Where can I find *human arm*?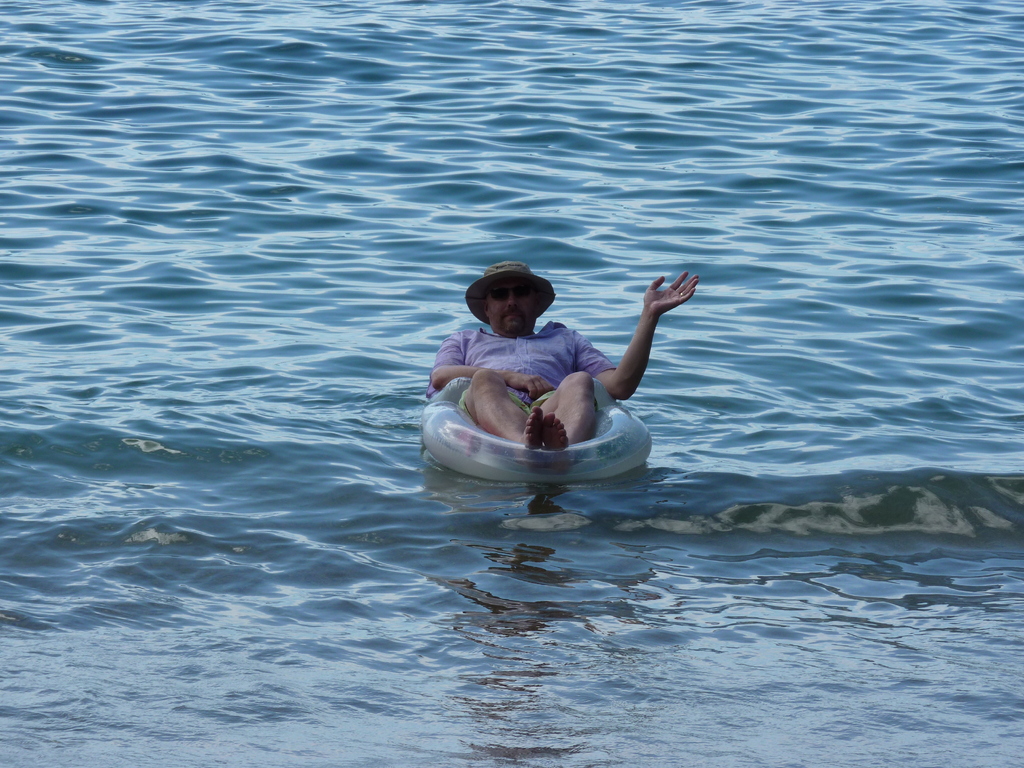
You can find it at bbox=(428, 334, 554, 401).
